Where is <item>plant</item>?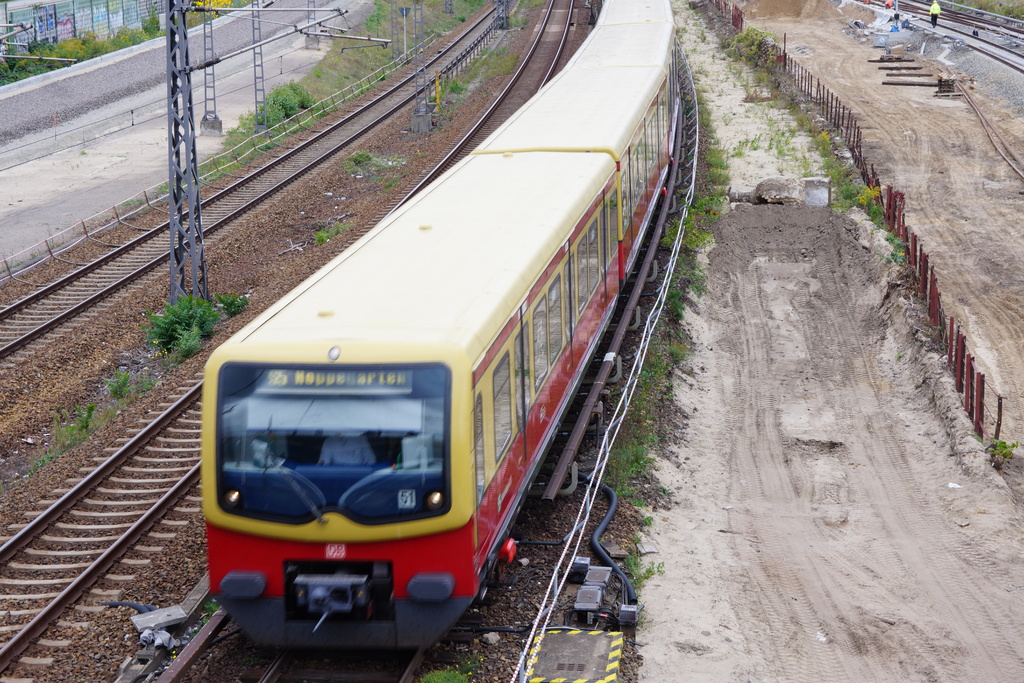
<bbox>980, 434, 1021, 459</bbox>.
